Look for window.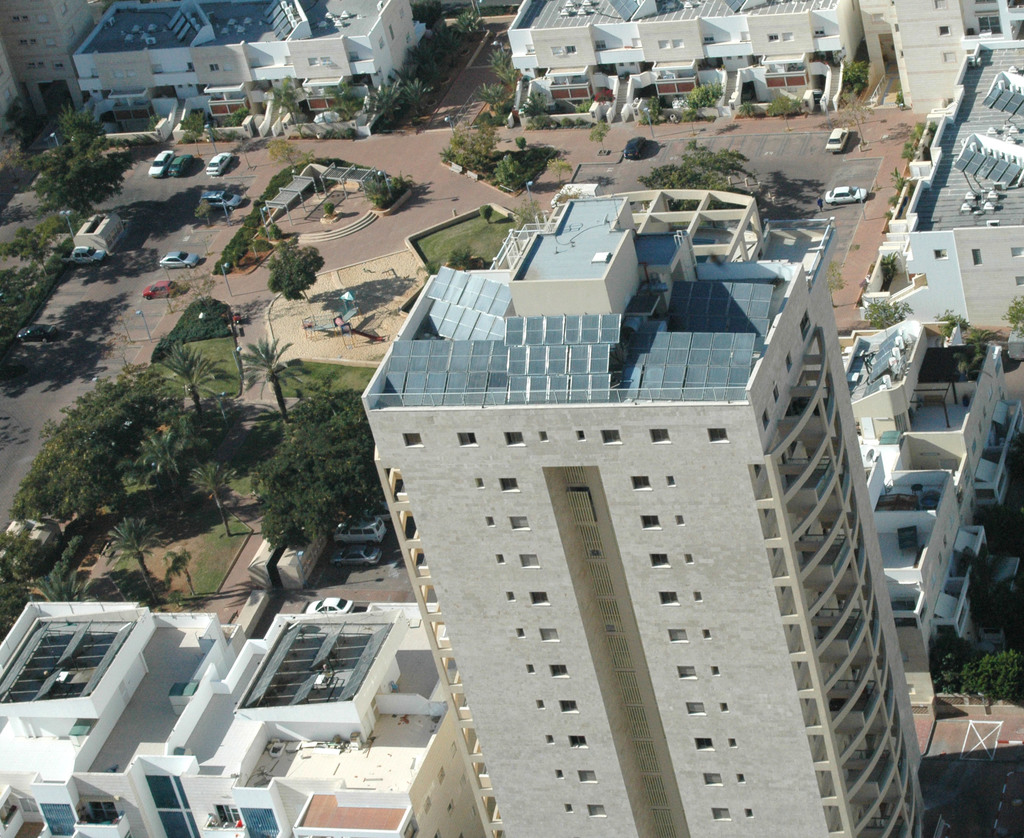
Found: (583,802,606,816).
